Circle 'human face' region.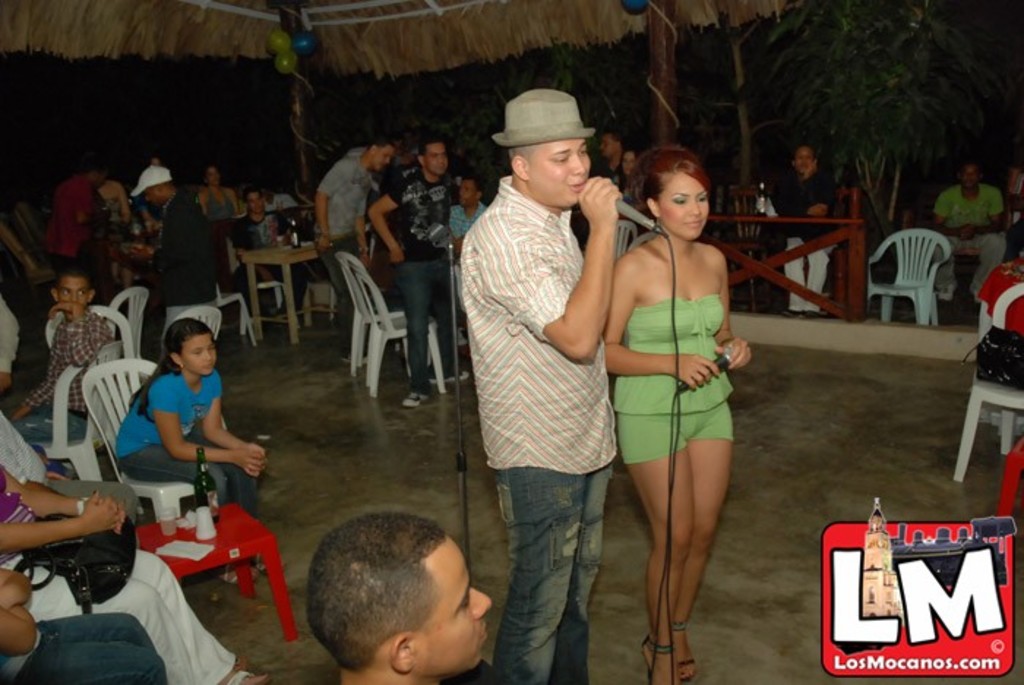
Region: 143, 187, 161, 205.
